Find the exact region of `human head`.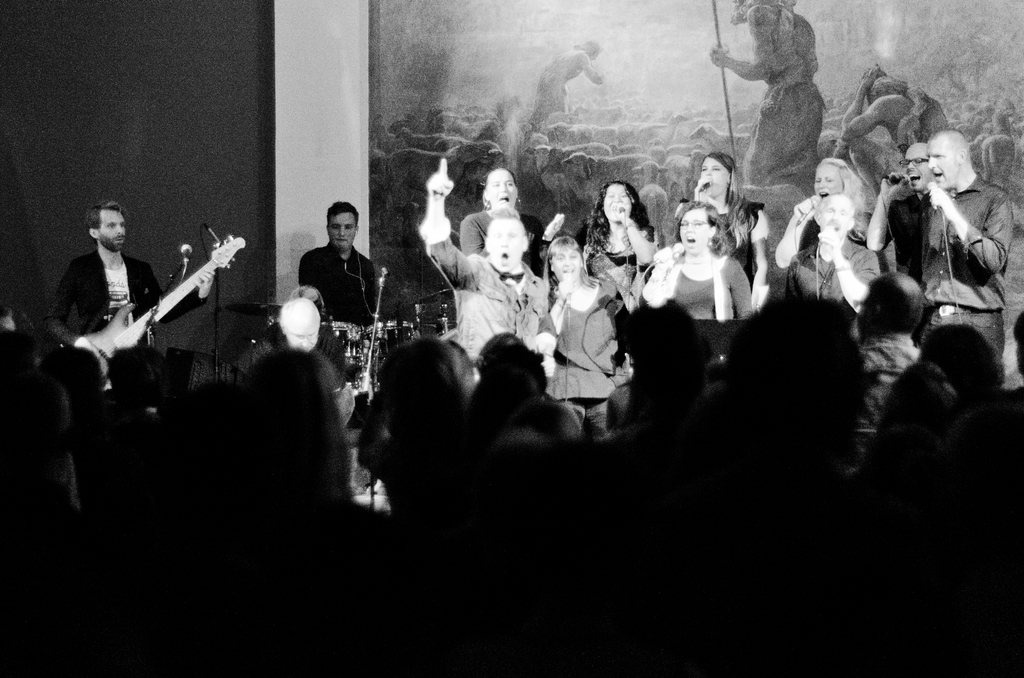
Exact region: detection(376, 335, 470, 433).
